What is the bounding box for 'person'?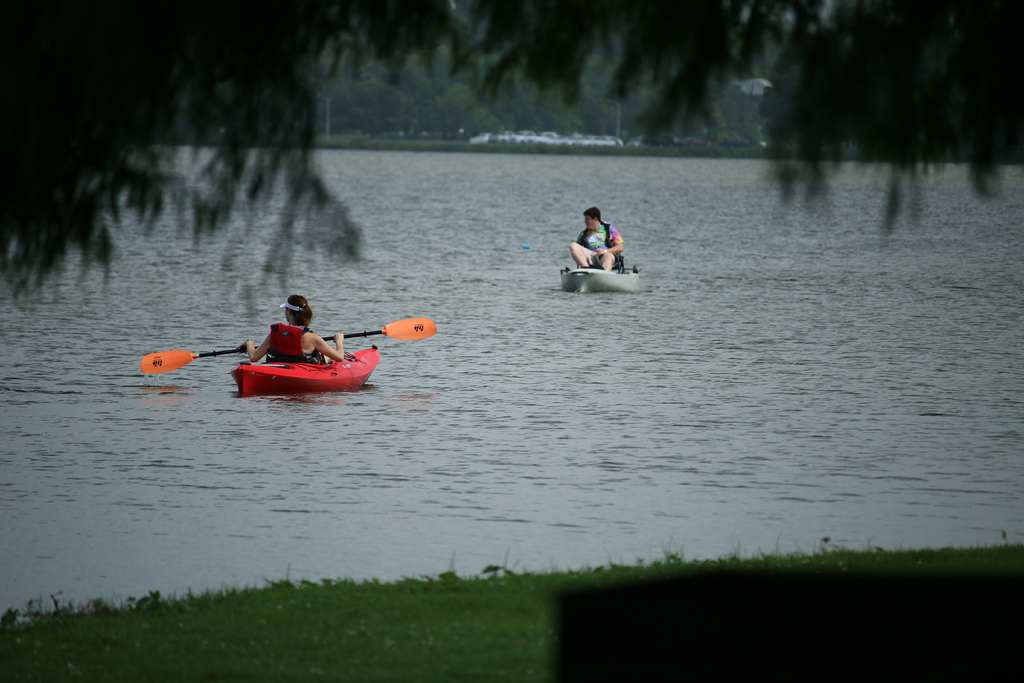
crop(237, 289, 346, 365).
